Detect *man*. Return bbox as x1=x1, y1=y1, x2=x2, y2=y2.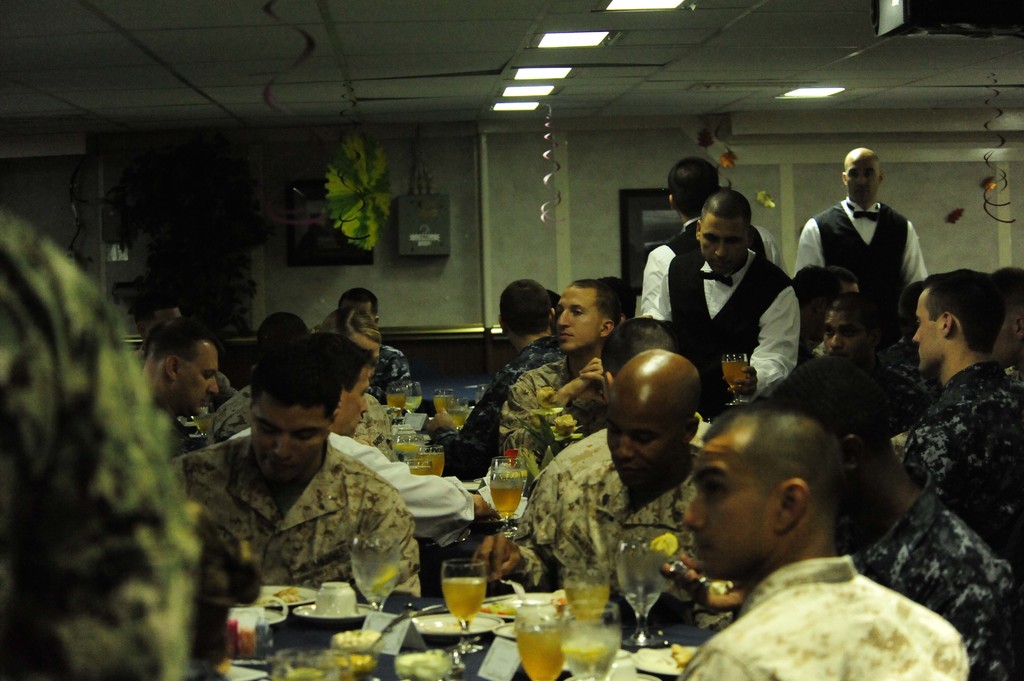
x1=344, y1=284, x2=417, y2=410.
